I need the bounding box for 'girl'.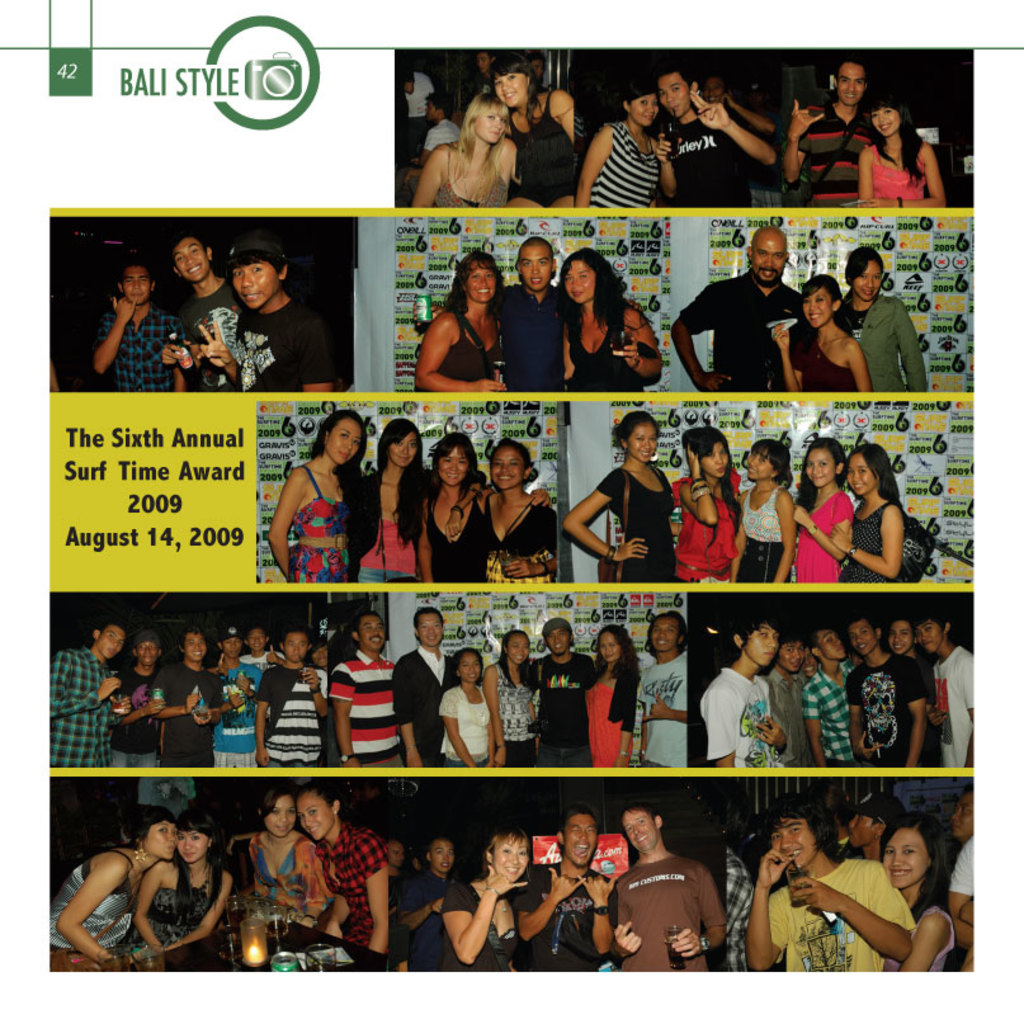
Here it is: (353,416,431,584).
